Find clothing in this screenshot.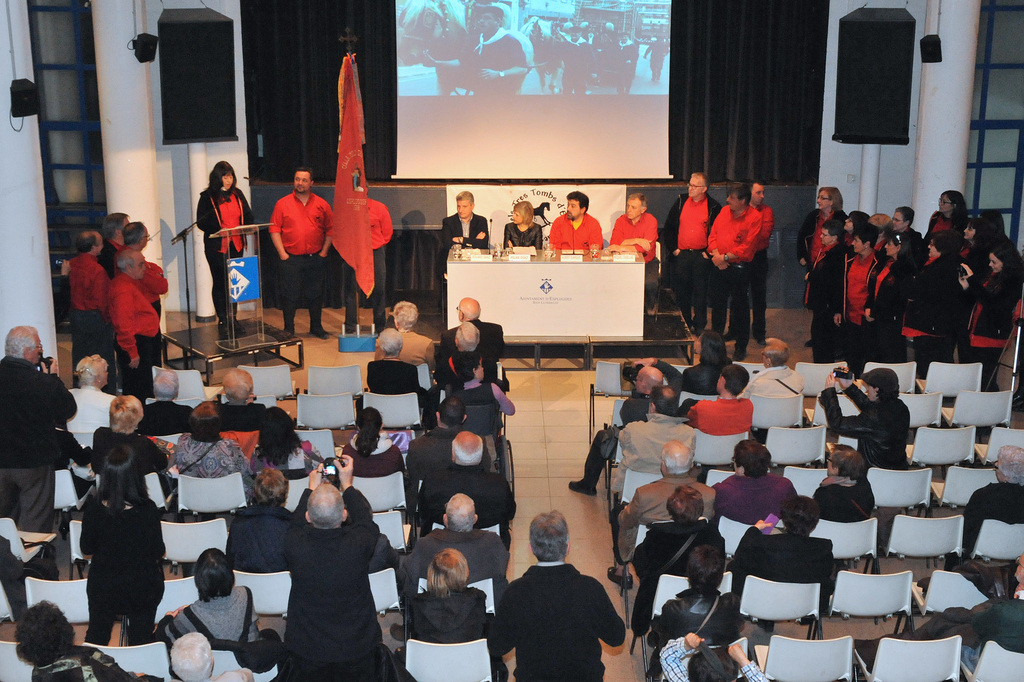
The bounding box for clothing is region(81, 490, 167, 642).
